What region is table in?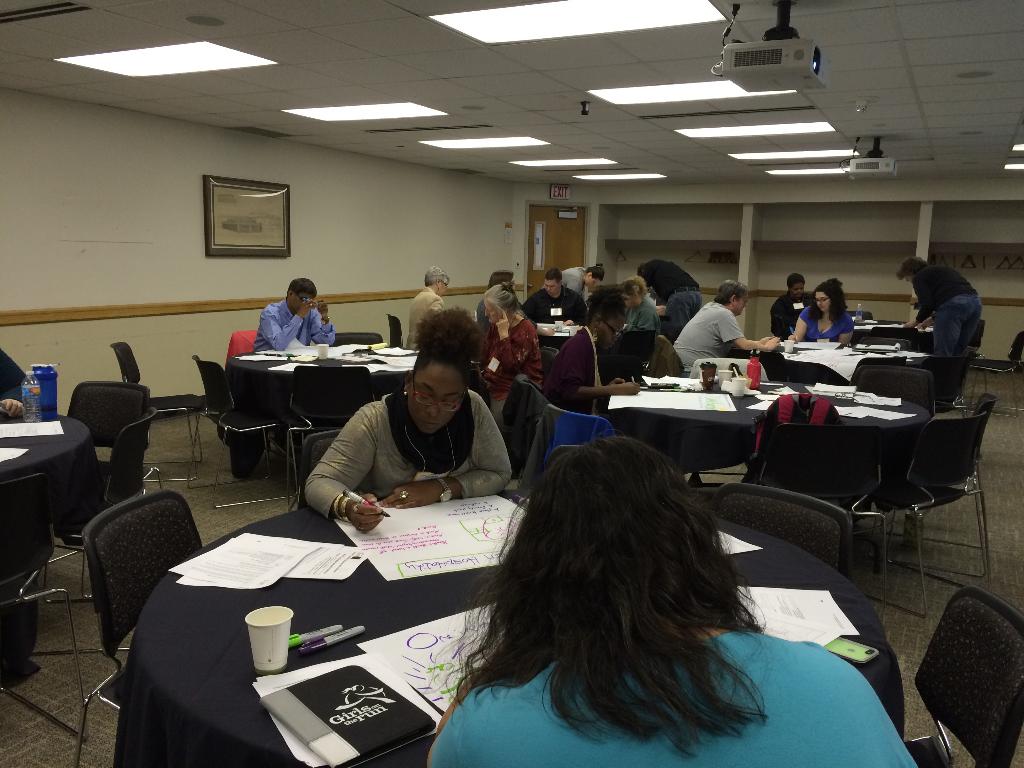
(596,372,933,499).
